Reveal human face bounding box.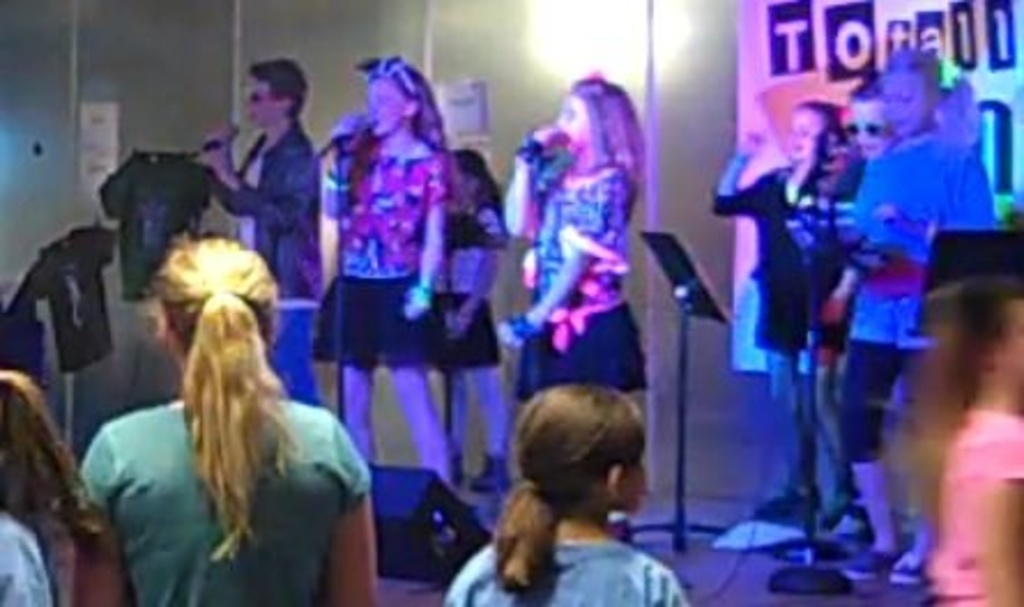
Revealed: bbox=(557, 97, 589, 154).
